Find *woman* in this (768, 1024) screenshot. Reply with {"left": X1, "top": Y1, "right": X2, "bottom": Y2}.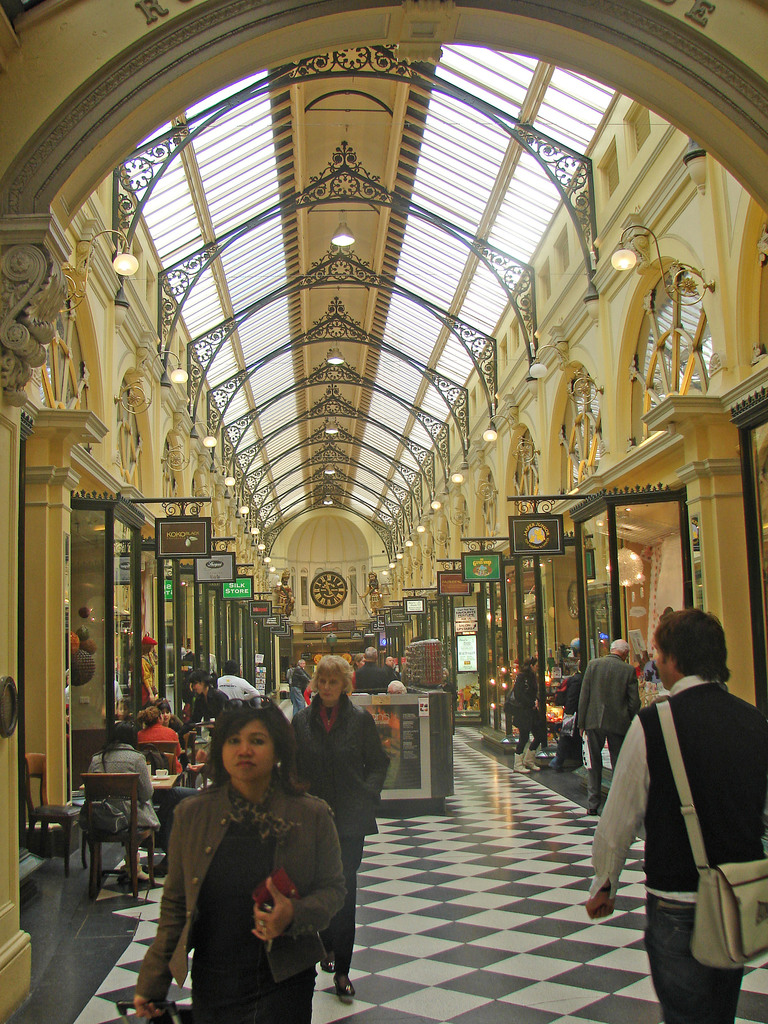
{"left": 154, "top": 687, "right": 356, "bottom": 1023}.
